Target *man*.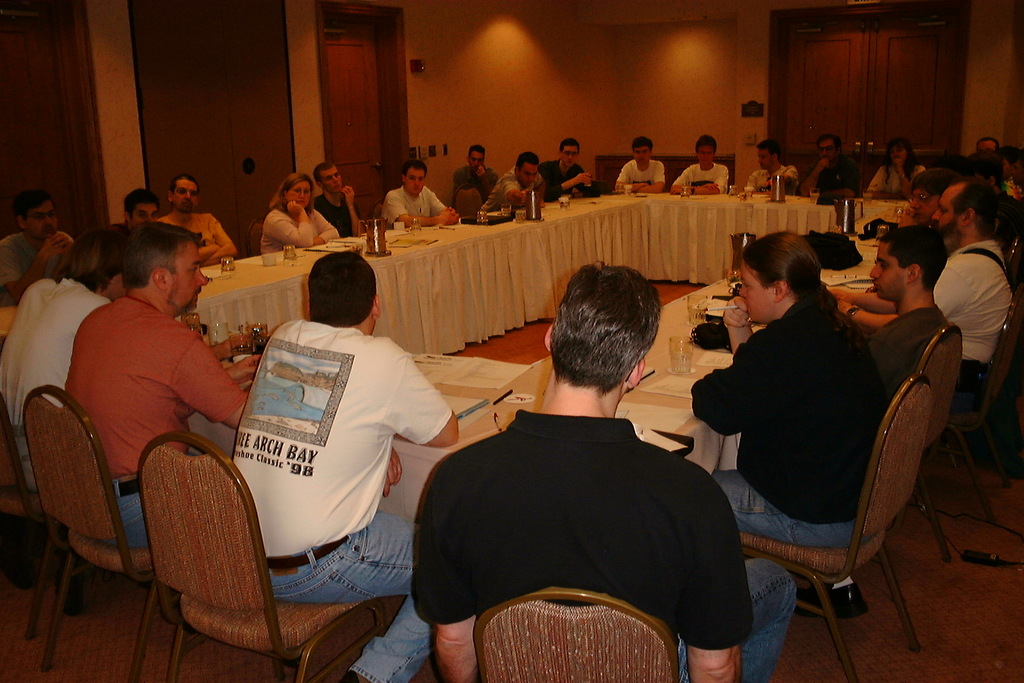
Target region: (411, 272, 753, 669).
